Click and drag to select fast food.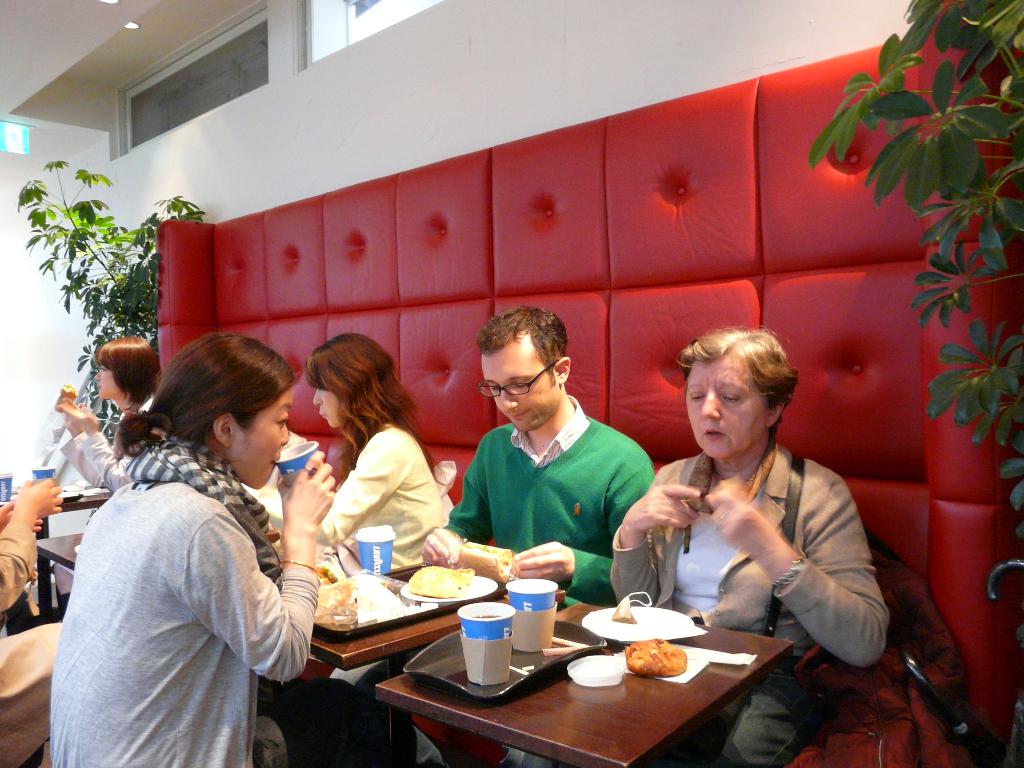
Selection: (left=308, top=573, right=357, bottom=628).
